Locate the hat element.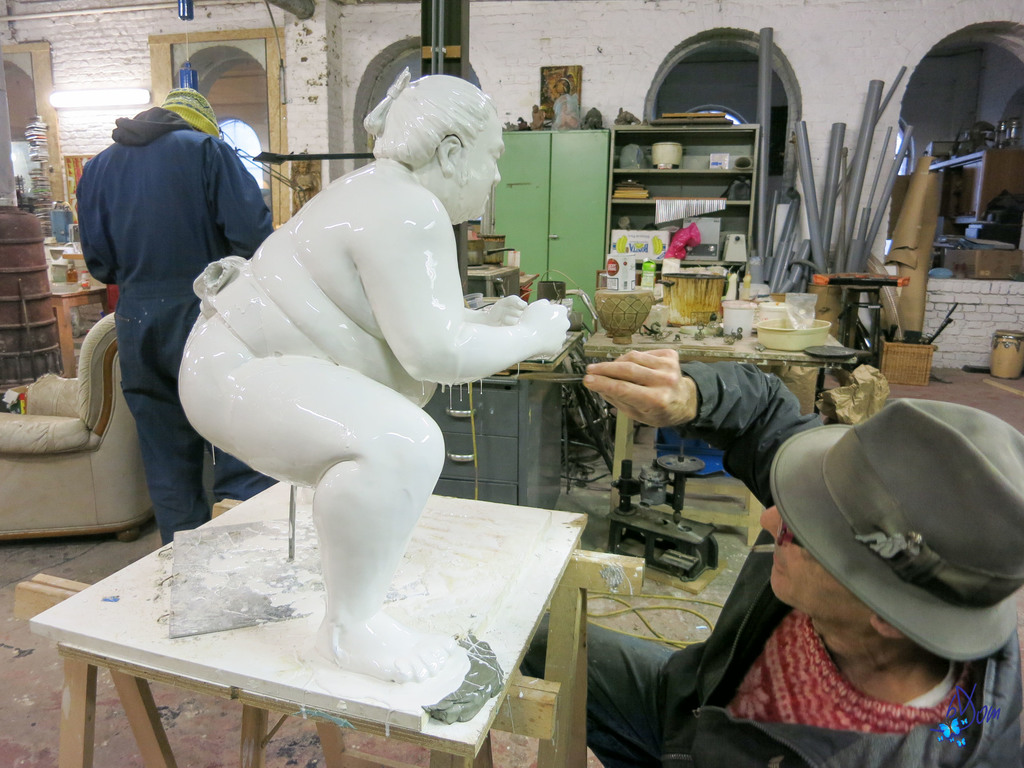
Element bbox: {"x1": 772, "y1": 396, "x2": 1023, "y2": 660}.
